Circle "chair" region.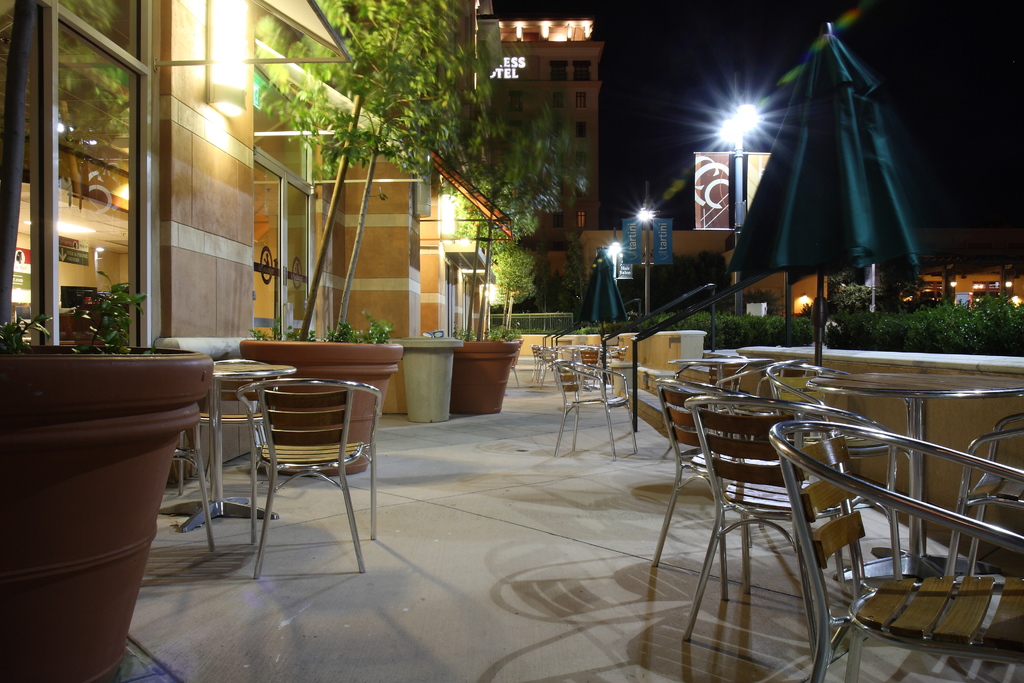
Region: pyautogui.locateOnScreen(787, 412, 1023, 682).
